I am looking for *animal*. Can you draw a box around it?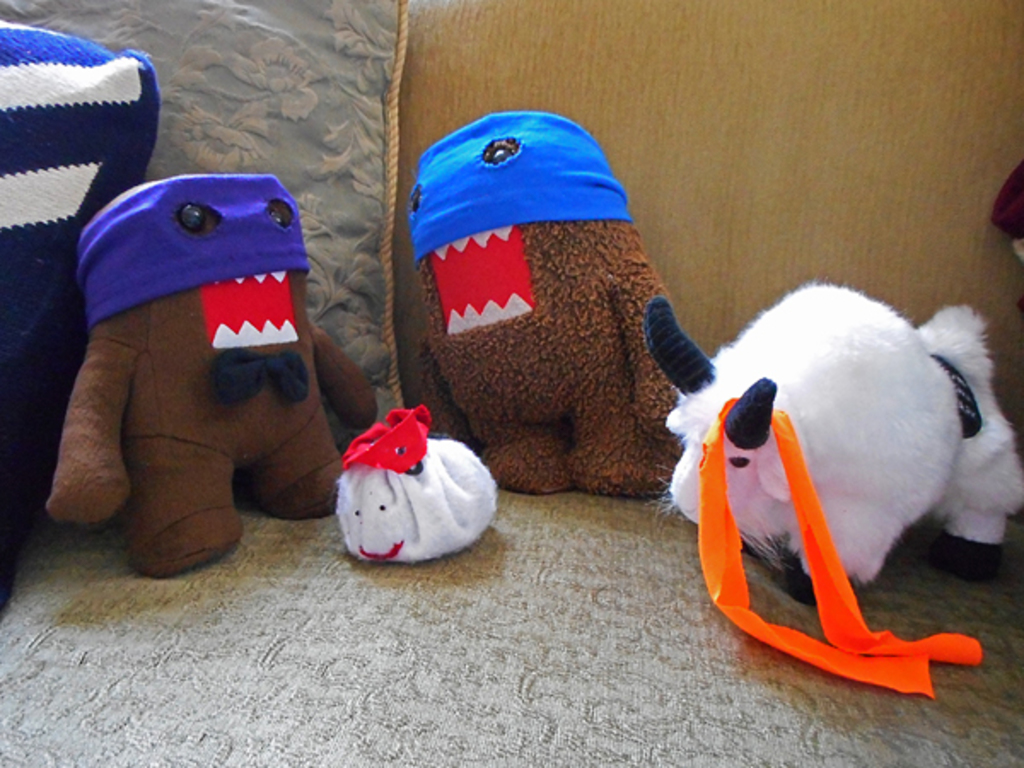
Sure, the bounding box is crop(46, 174, 381, 587).
